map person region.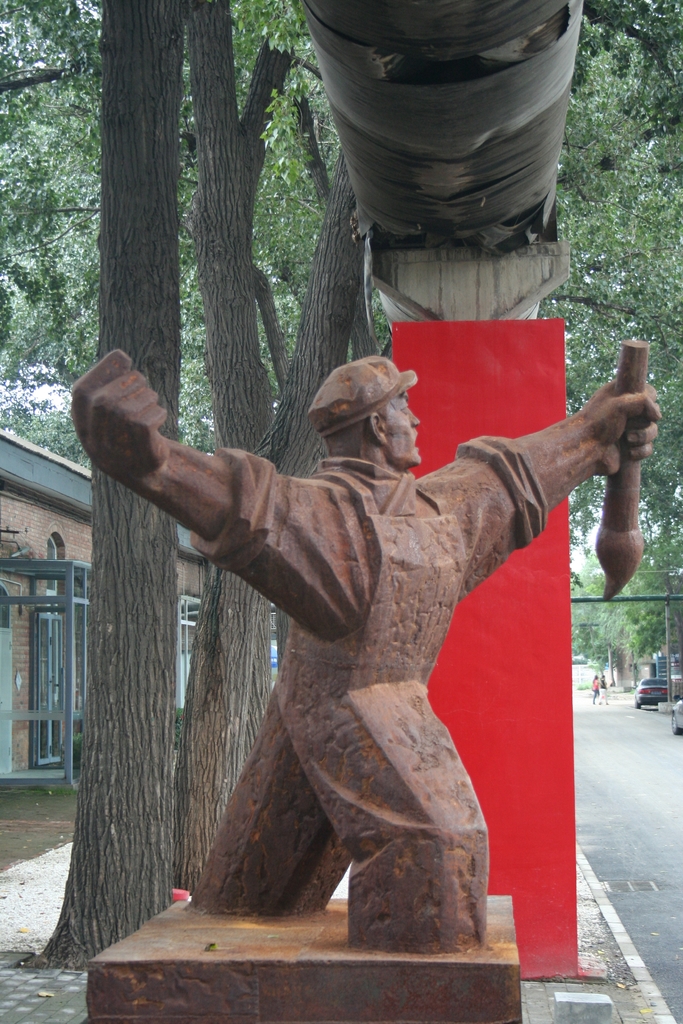
Mapped to rect(70, 345, 665, 958).
